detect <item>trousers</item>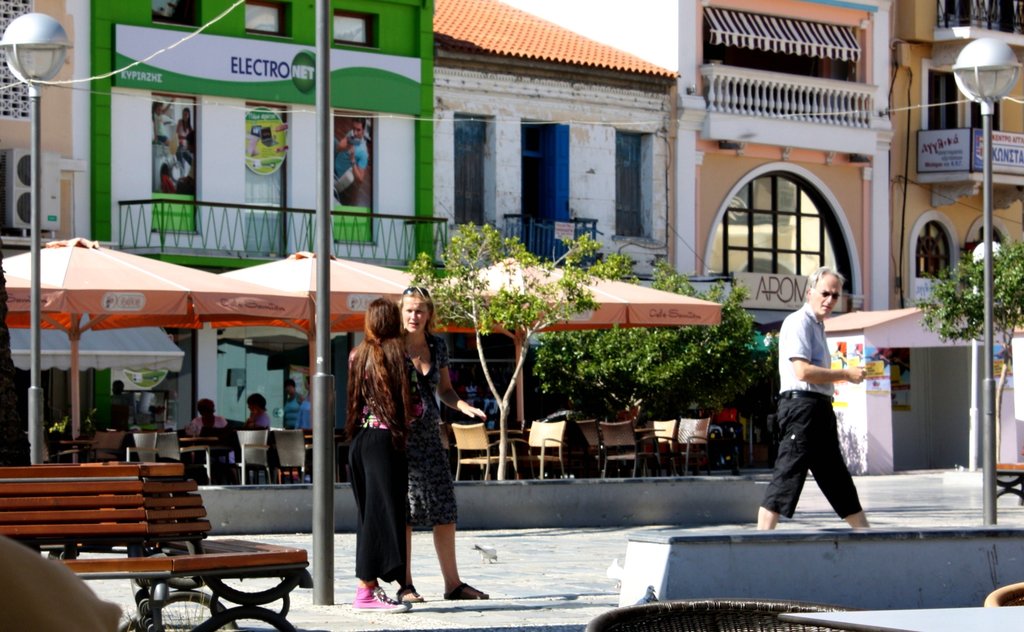
{"left": 342, "top": 179, "right": 356, "bottom": 204}
